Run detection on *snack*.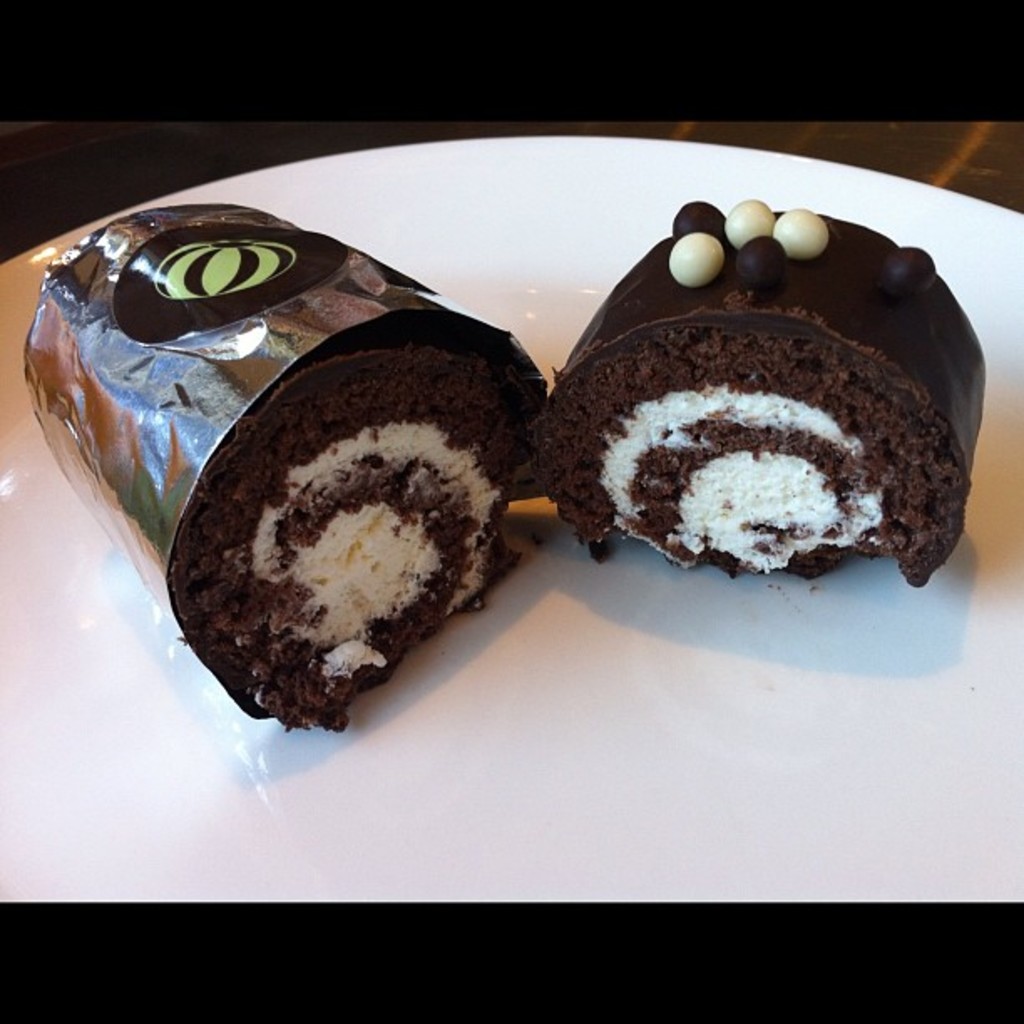
Result: (540, 201, 997, 582).
